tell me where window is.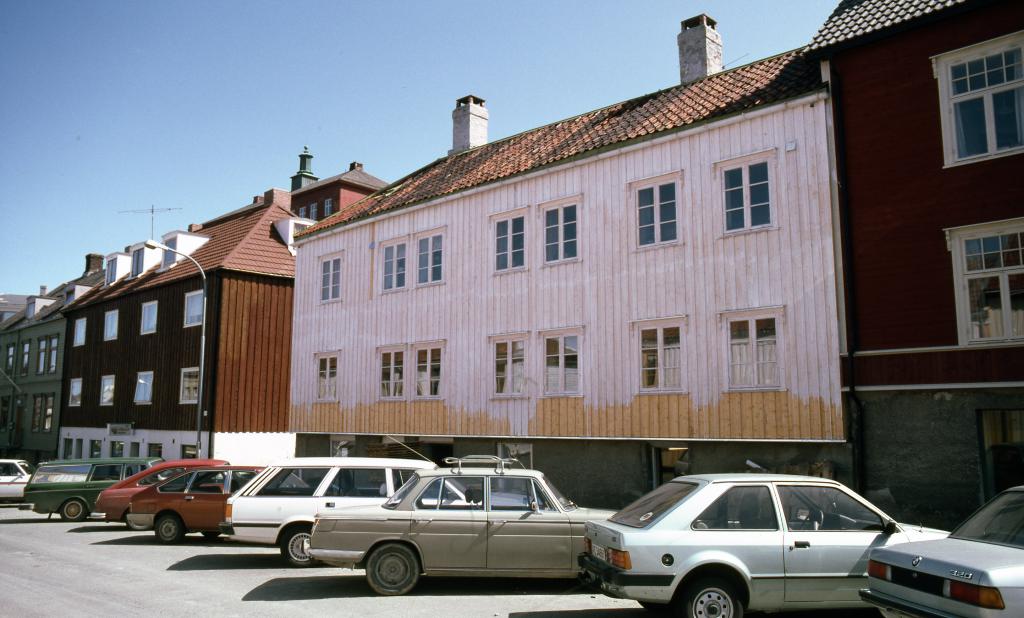
window is at 628,315,685,394.
